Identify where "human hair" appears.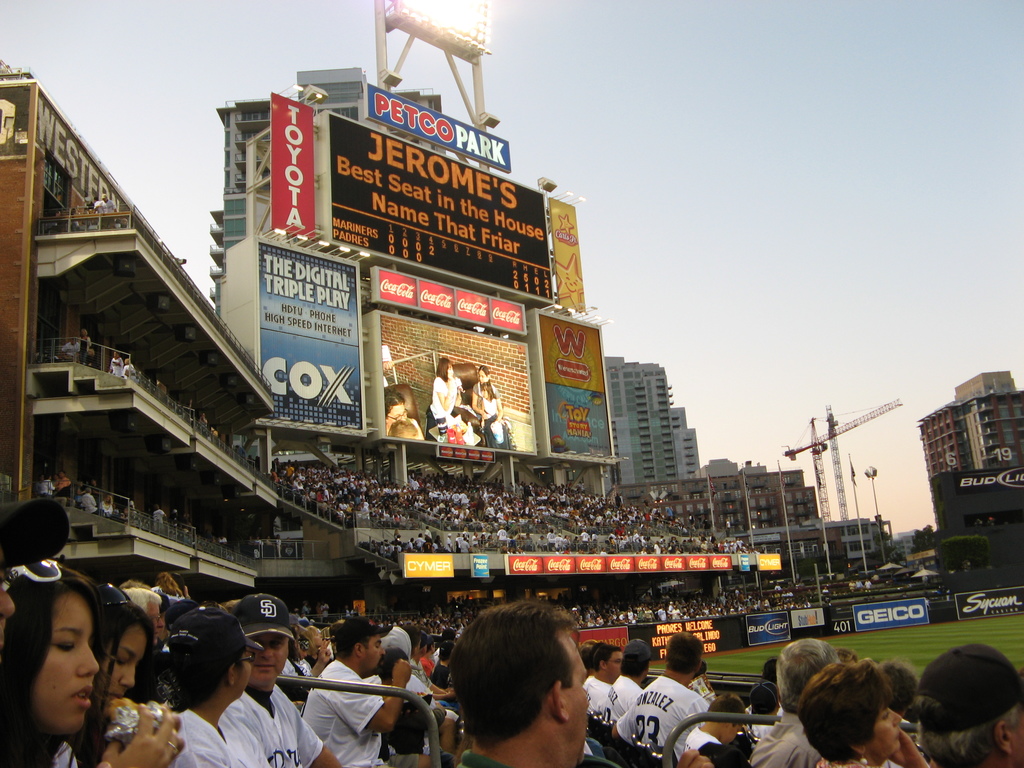
Appears at [592, 640, 620, 664].
